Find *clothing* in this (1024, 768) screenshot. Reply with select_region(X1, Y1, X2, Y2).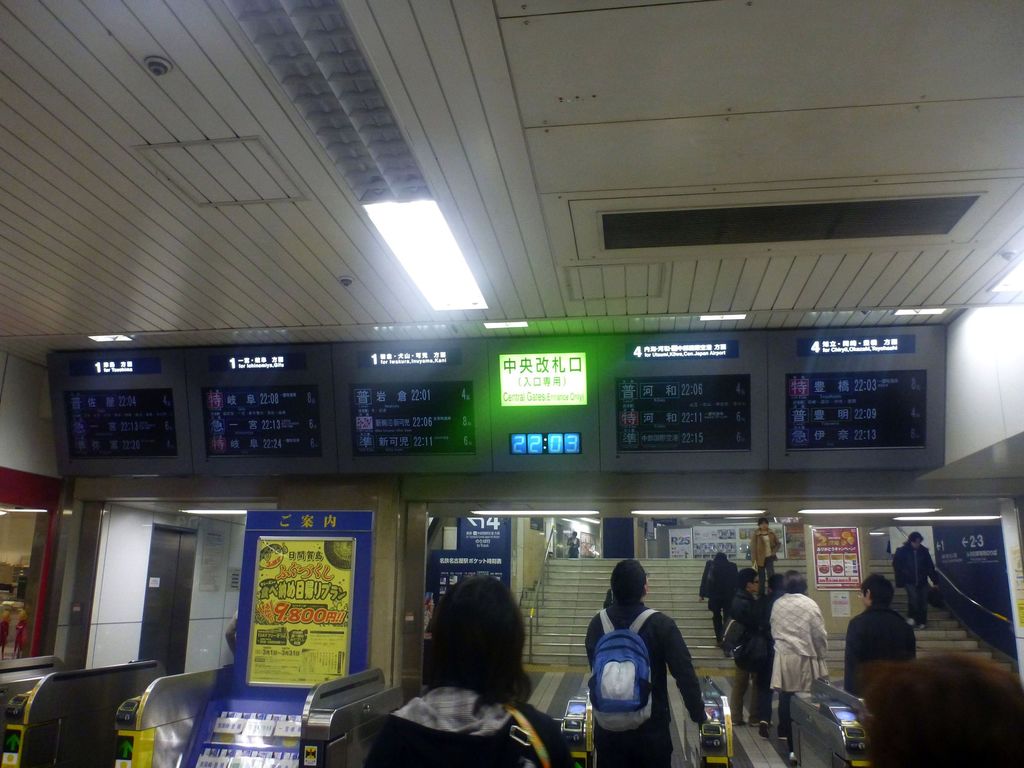
select_region(888, 537, 935, 623).
